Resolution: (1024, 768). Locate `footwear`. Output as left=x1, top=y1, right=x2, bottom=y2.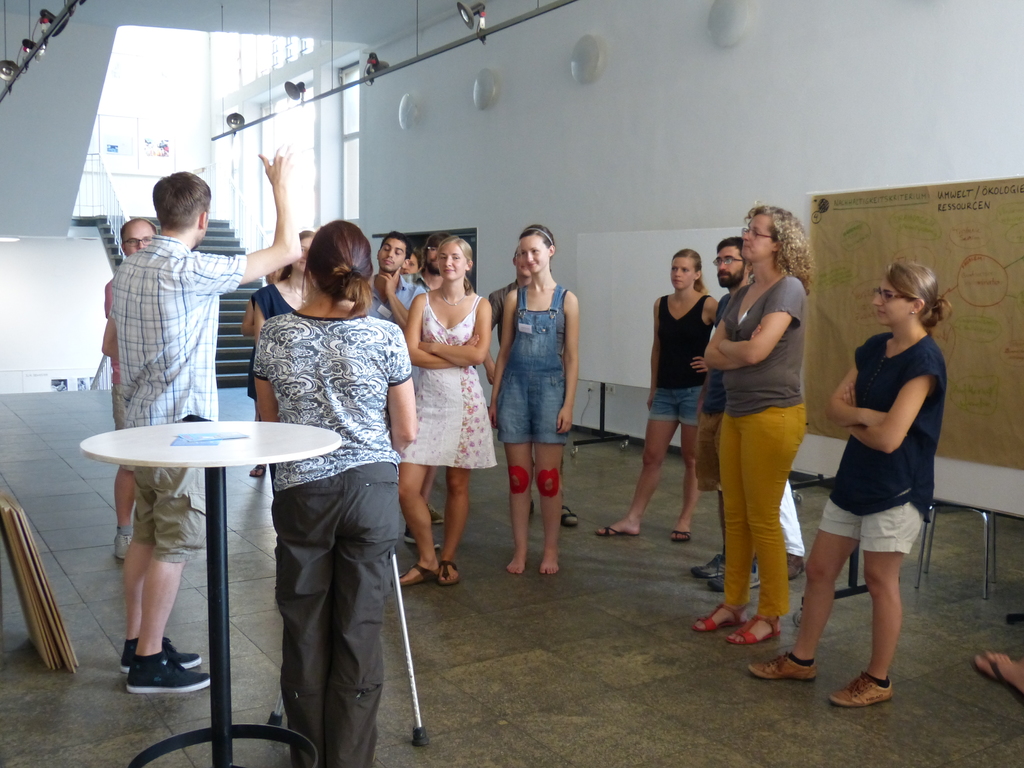
left=426, top=504, right=445, bottom=522.
